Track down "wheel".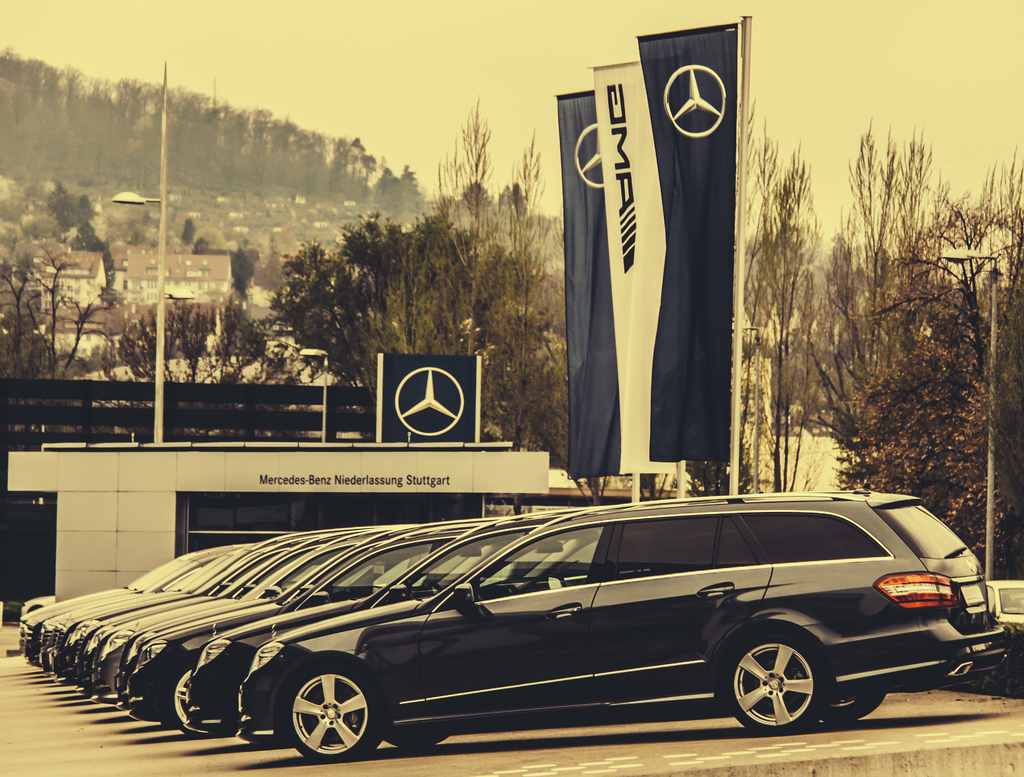
Tracked to Rect(710, 627, 835, 735).
